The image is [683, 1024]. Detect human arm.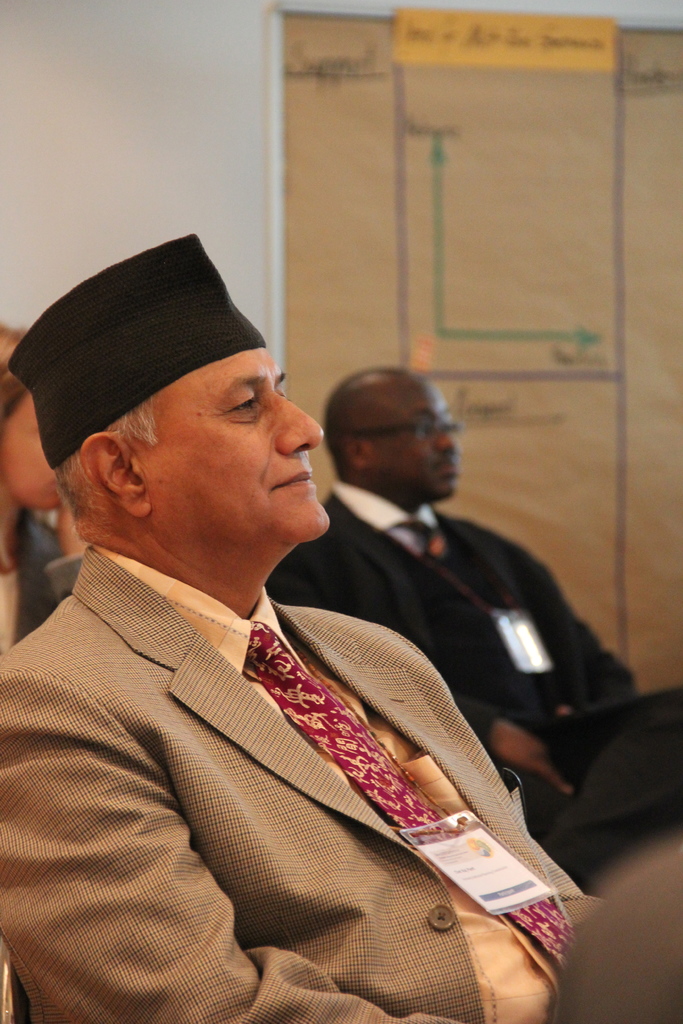
Detection: l=509, t=538, r=662, b=788.
